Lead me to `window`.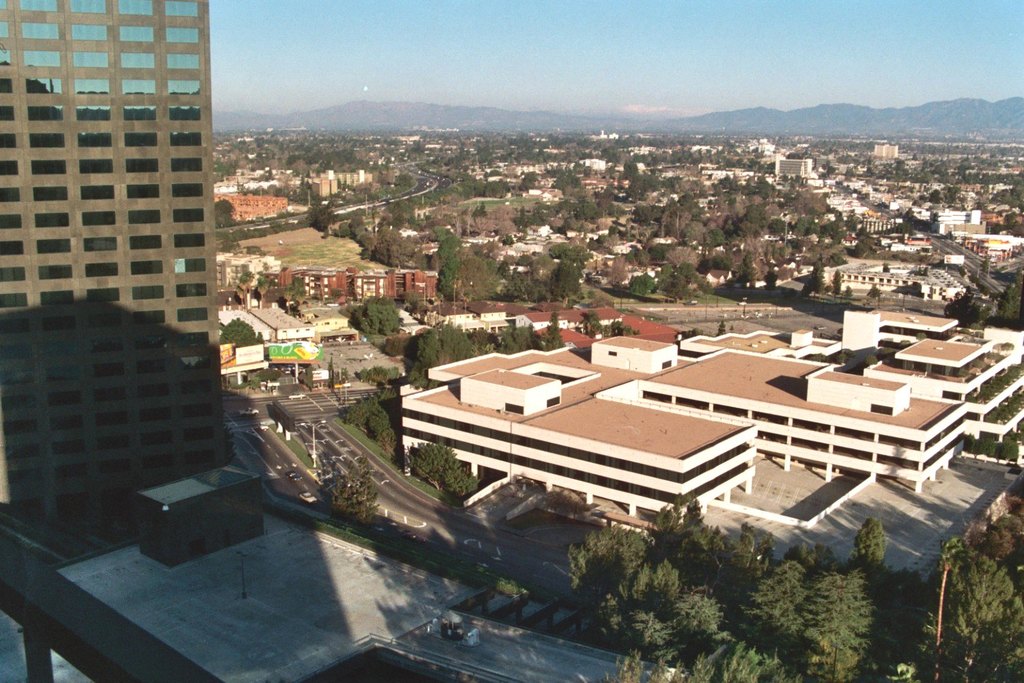
Lead to bbox(124, 158, 158, 173).
